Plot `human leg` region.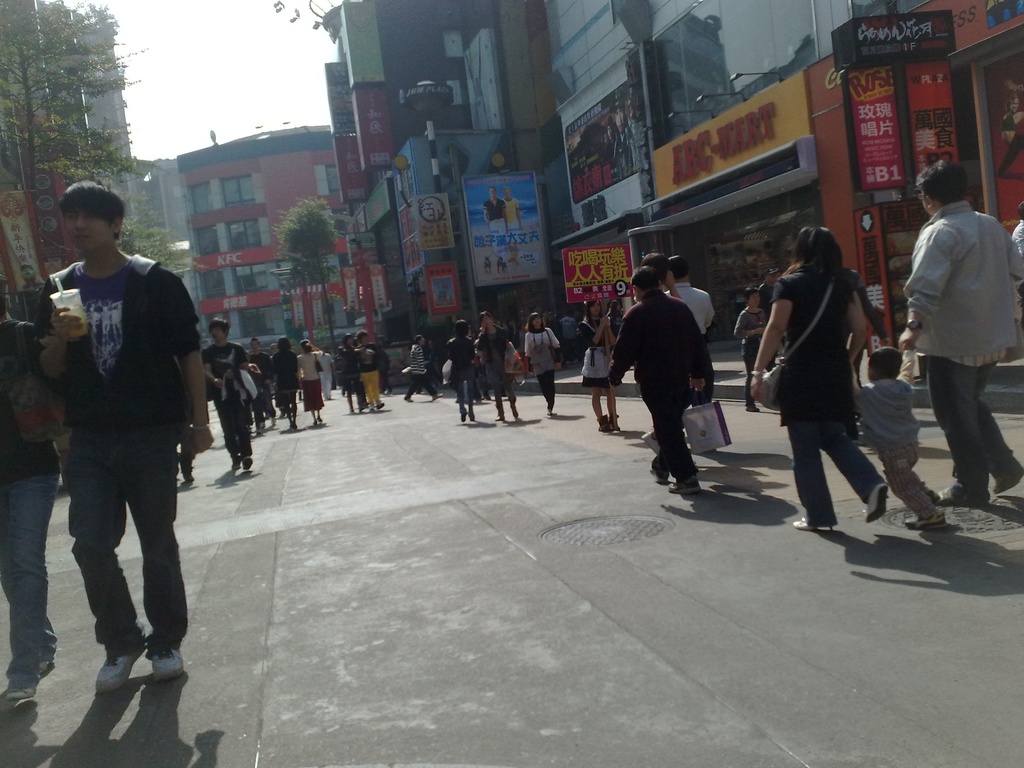
Plotted at [0, 477, 60, 709].
